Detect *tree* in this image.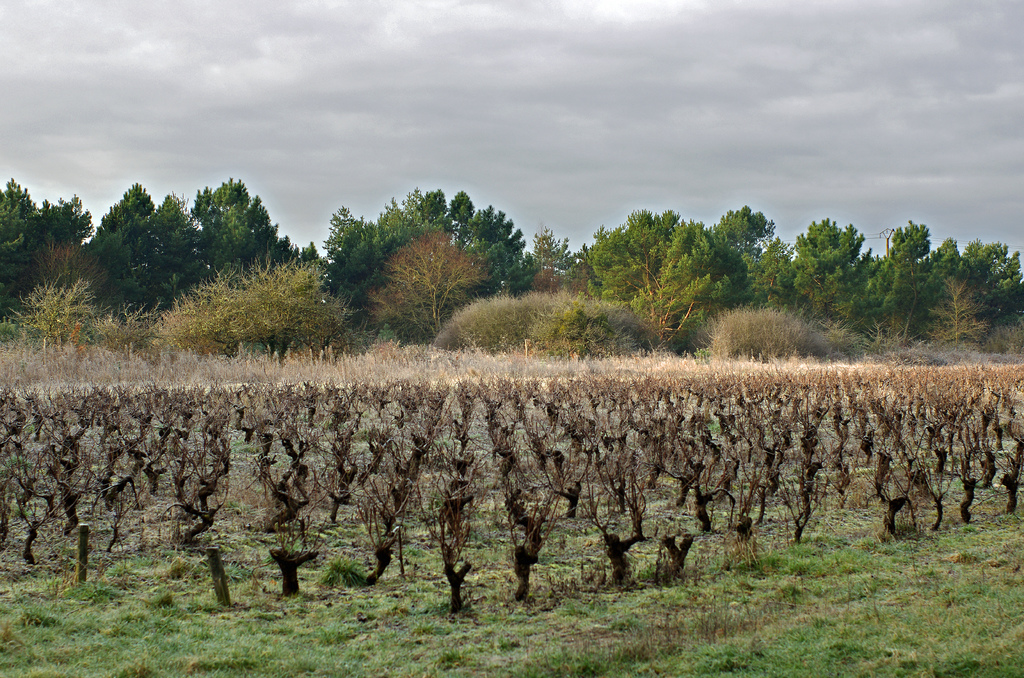
Detection: bbox=(705, 204, 775, 287).
